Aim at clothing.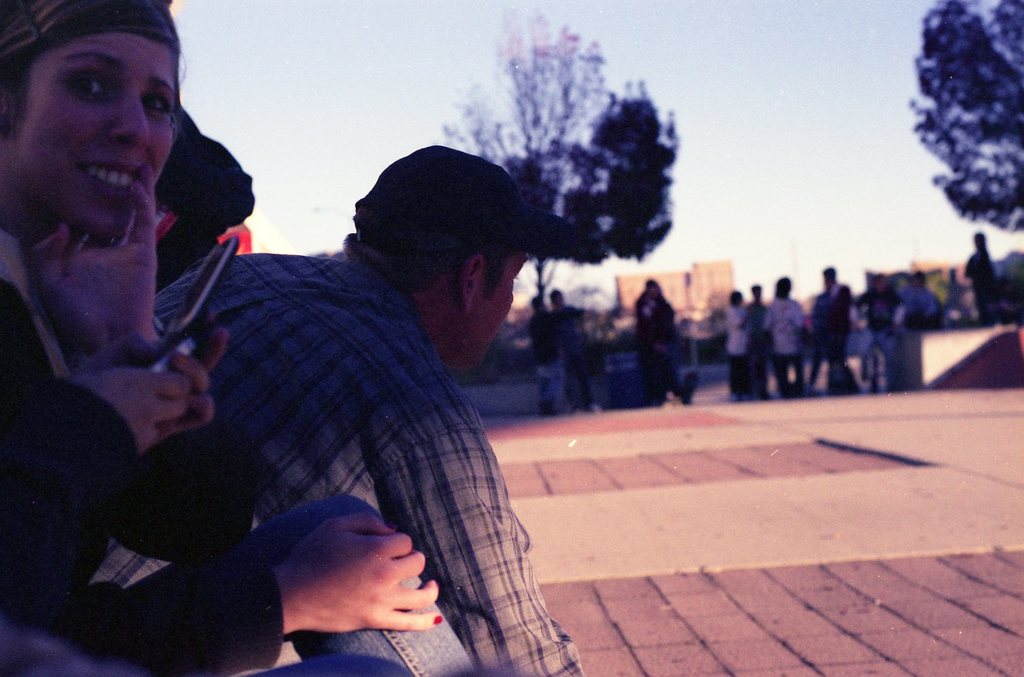
Aimed at detection(728, 298, 747, 405).
